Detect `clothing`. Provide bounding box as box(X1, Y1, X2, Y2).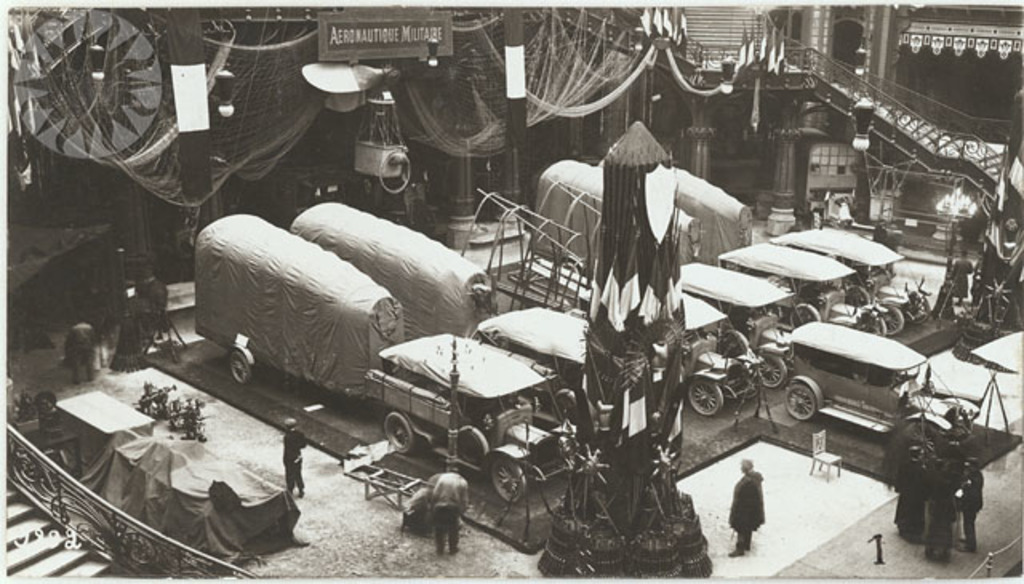
box(896, 459, 933, 546).
